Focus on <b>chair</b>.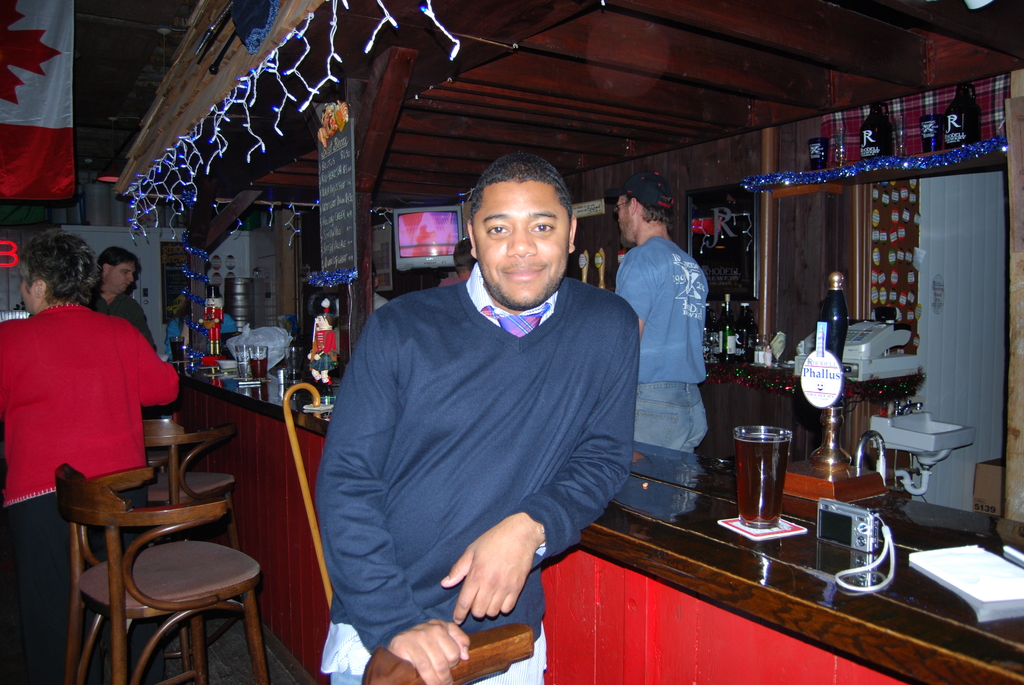
Focused at box=[127, 408, 248, 665].
